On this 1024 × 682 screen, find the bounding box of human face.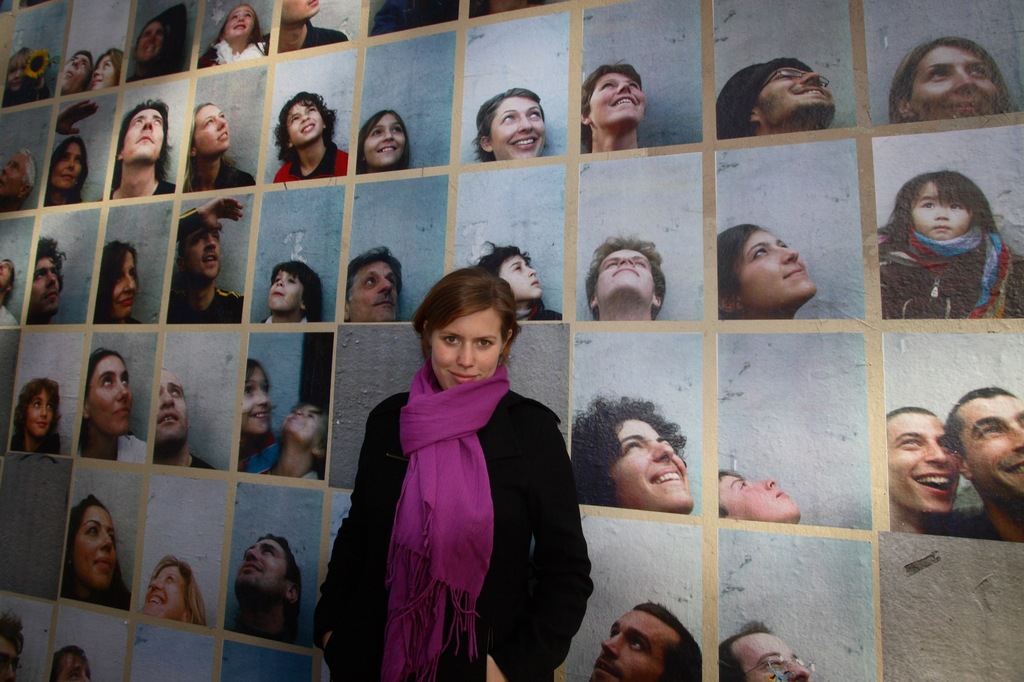
Bounding box: <box>125,107,166,164</box>.
